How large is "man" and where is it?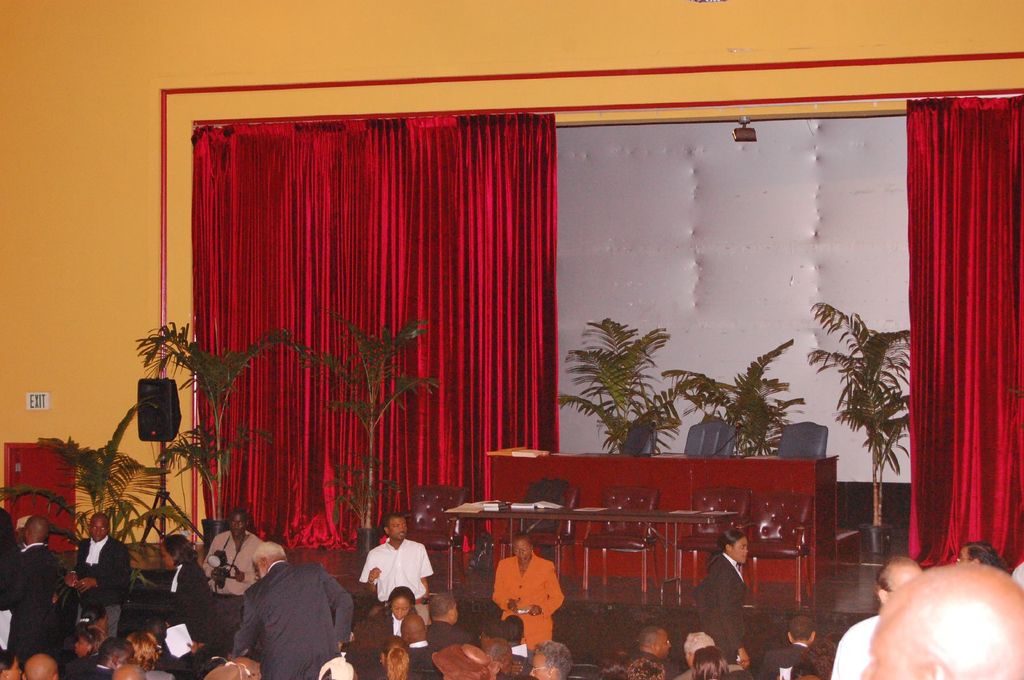
Bounding box: <region>62, 512, 133, 633</region>.
